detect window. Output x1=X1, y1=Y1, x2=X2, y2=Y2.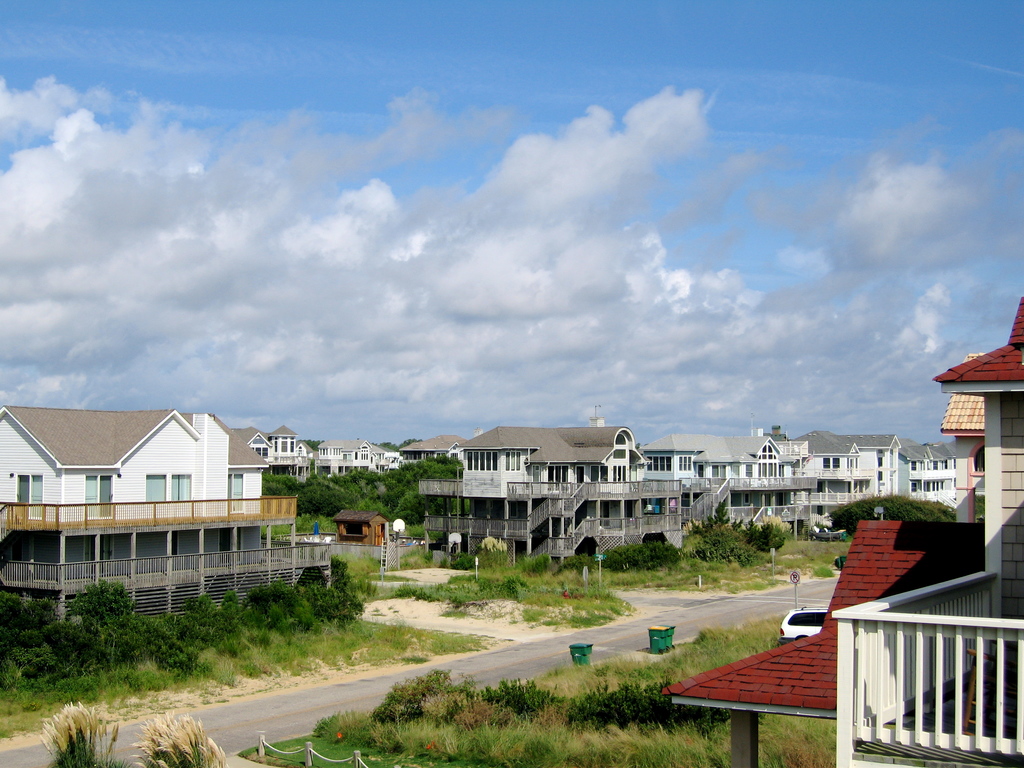
x1=83, y1=478, x2=111, y2=516.
